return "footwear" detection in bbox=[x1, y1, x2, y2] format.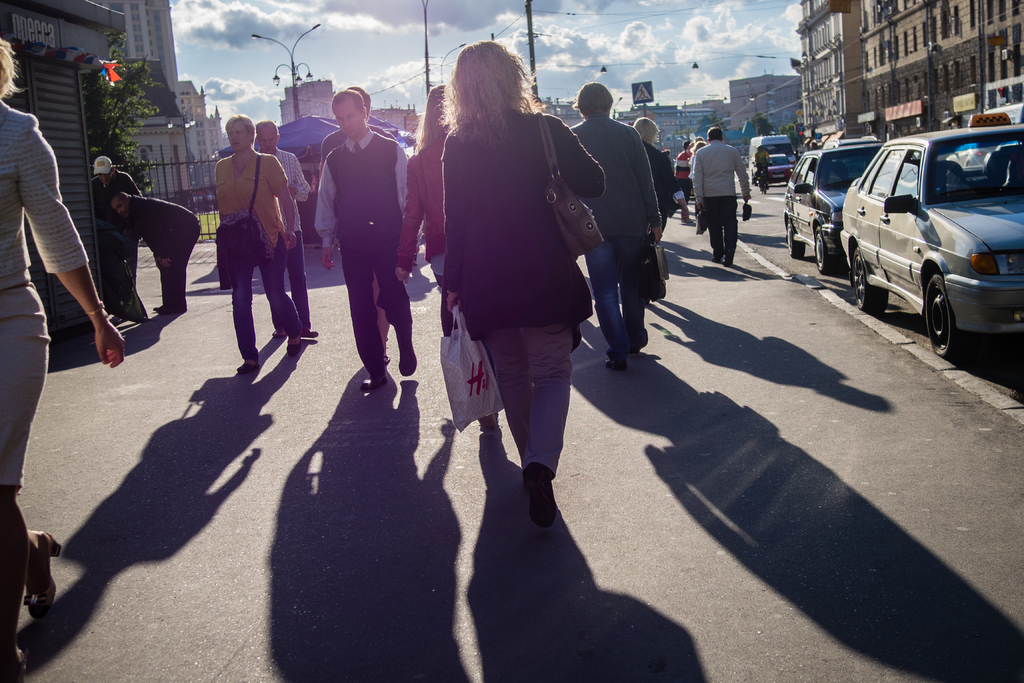
bbox=[604, 350, 626, 370].
